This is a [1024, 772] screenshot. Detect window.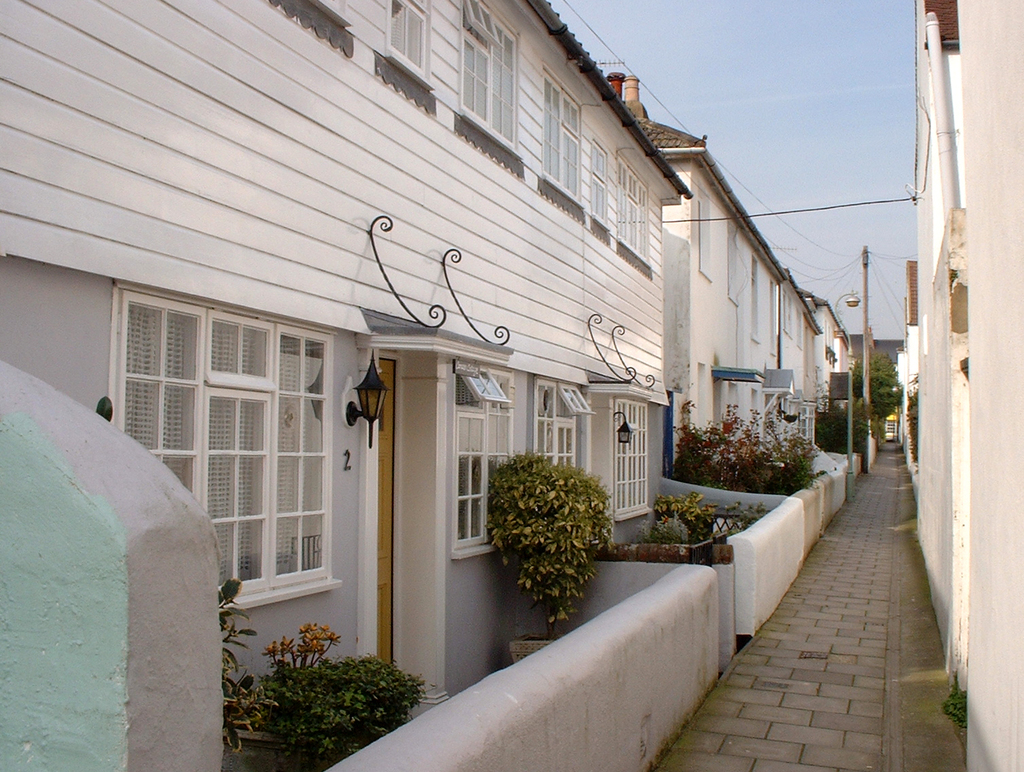
<bbox>590, 150, 614, 213</bbox>.
